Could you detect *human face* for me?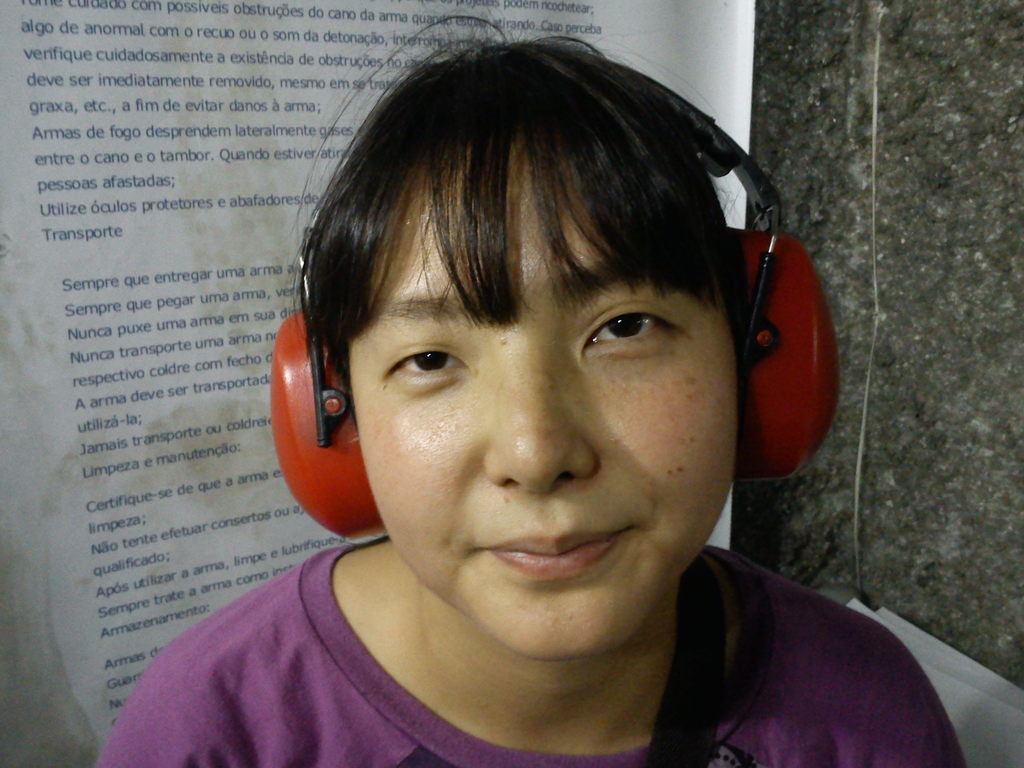
Detection result: Rect(347, 151, 730, 663).
